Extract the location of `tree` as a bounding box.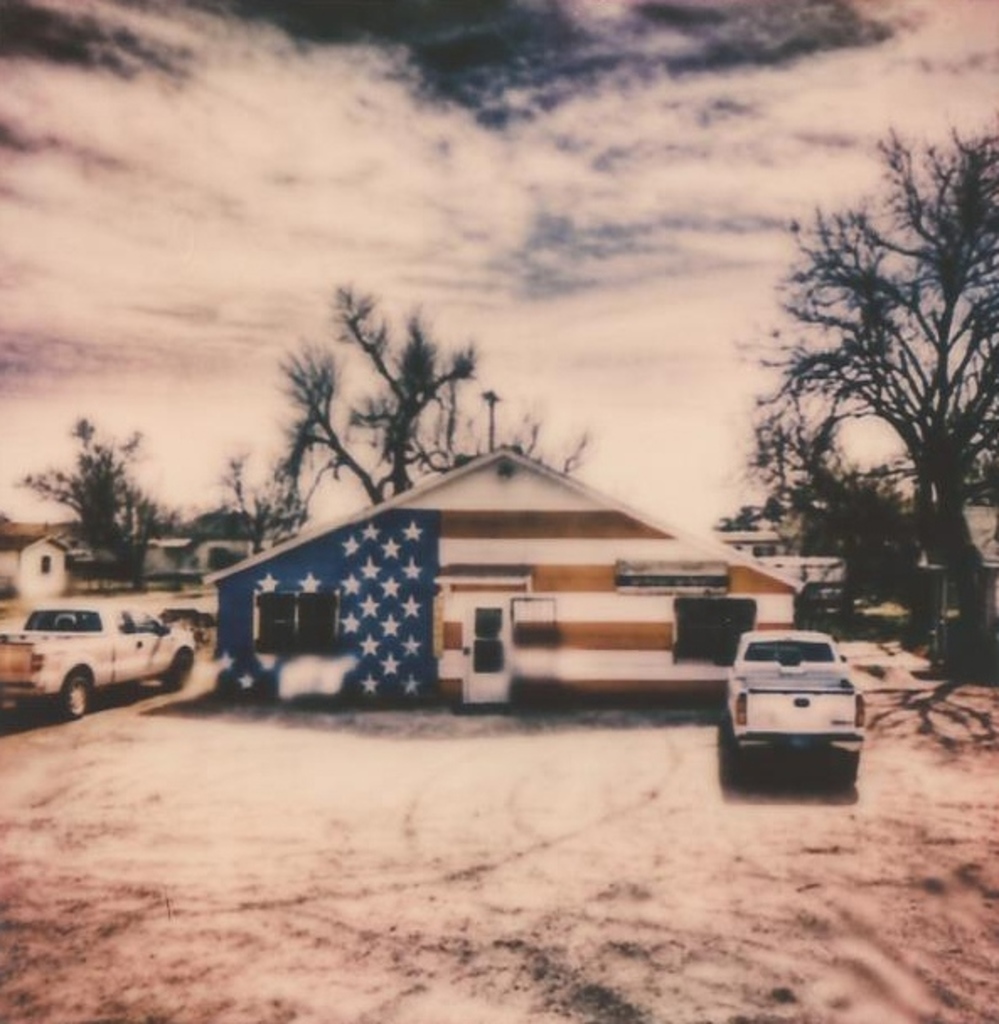
(750, 125, 997, 680).
